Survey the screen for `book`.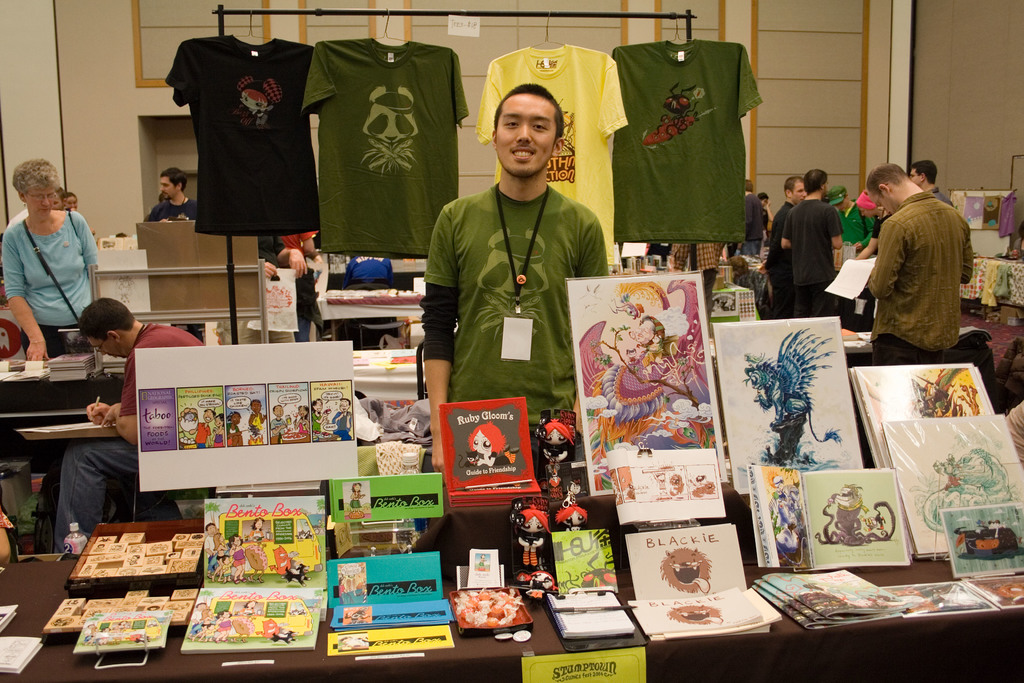
Survey found: 724/316/863/501.
